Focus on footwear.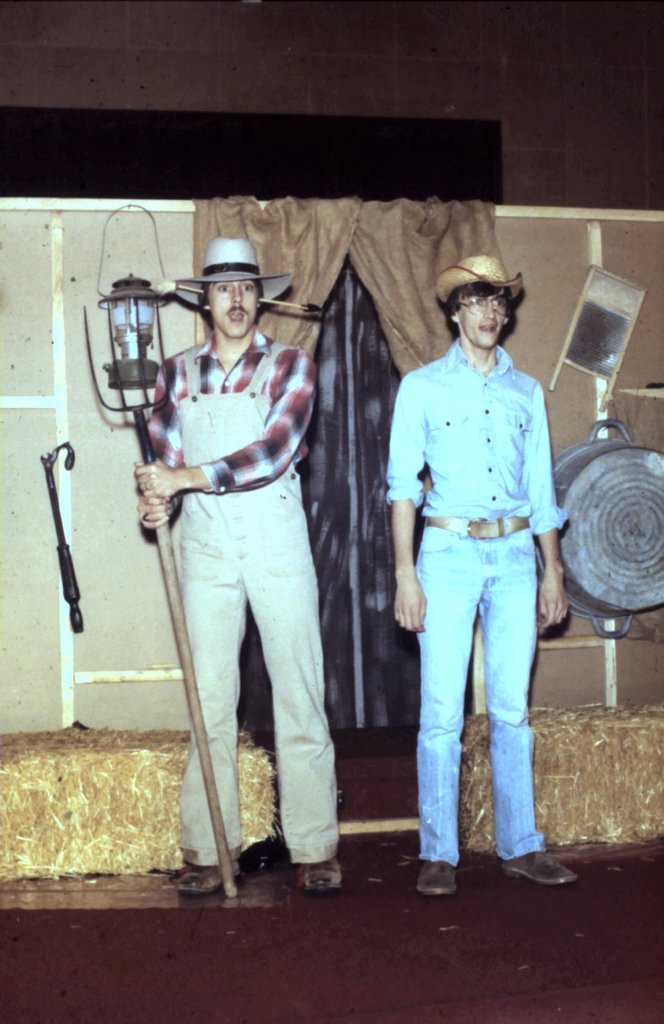
Focused at (279, 854, 336, 889).
